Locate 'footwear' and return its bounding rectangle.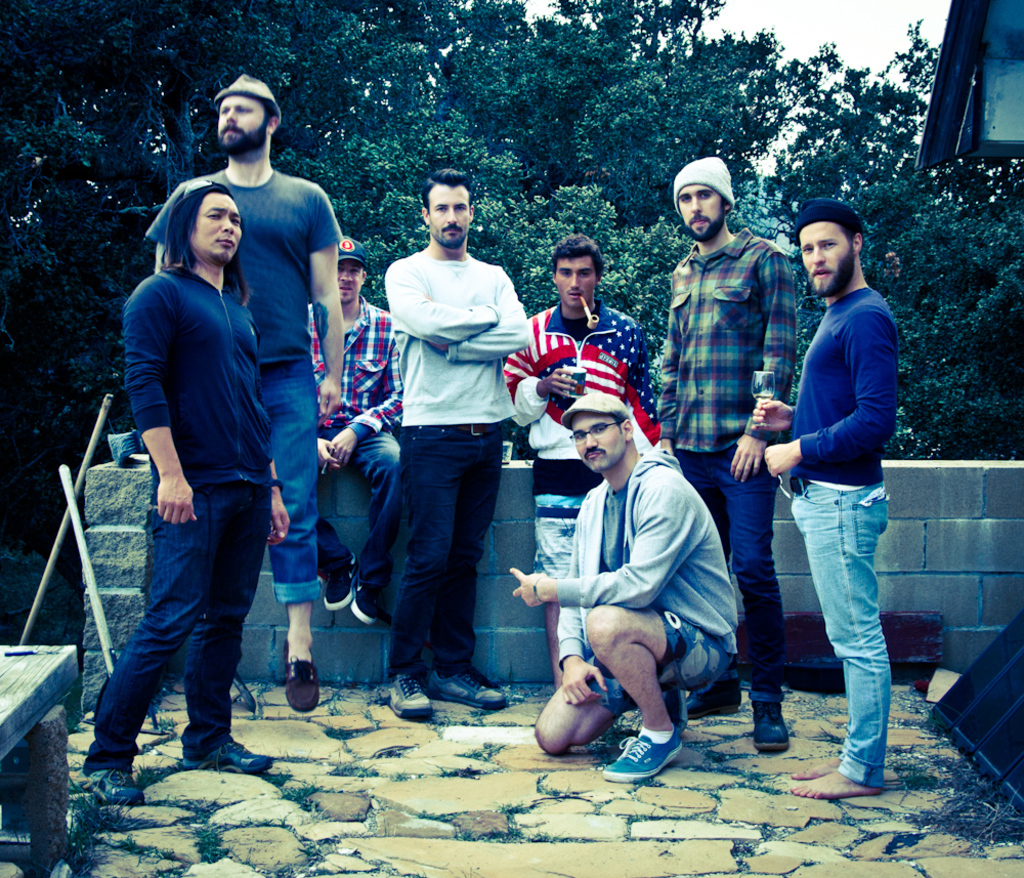
{"left": 324, "top": 552, "right": 356, "bottom": 611}.
